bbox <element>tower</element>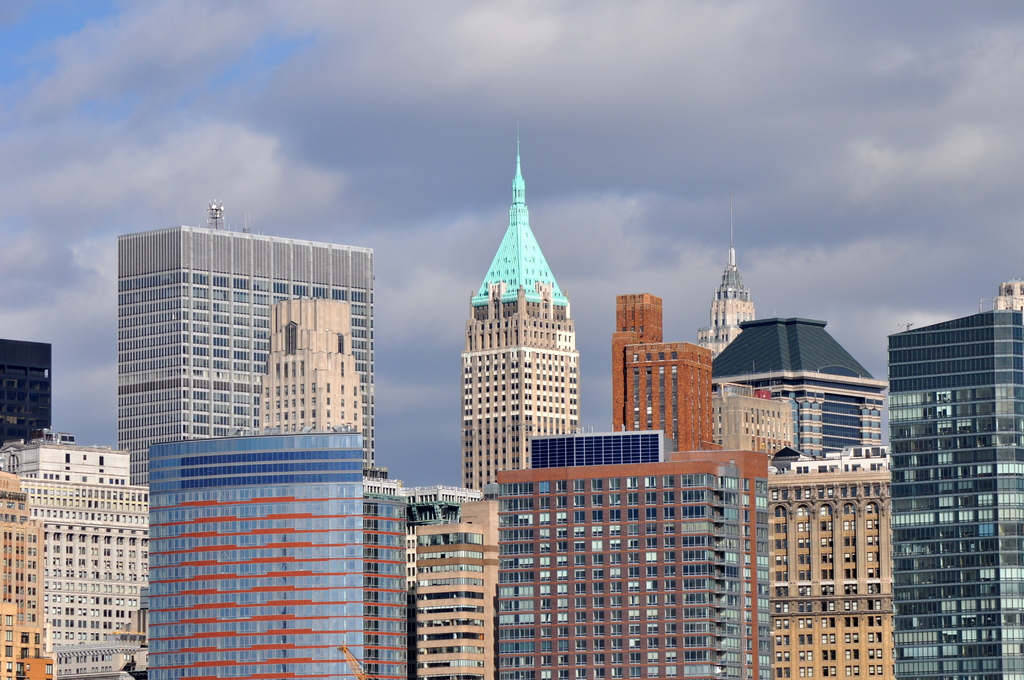
531, 436, 670, 465
